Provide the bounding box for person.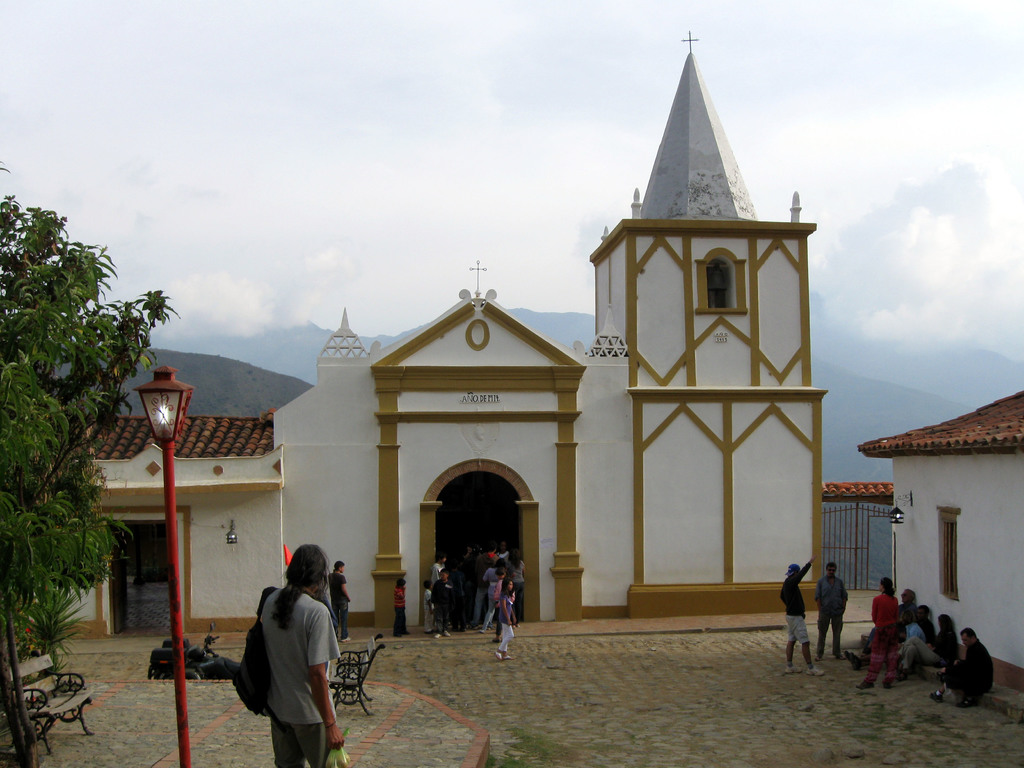
detection(432, 550, 451, 581).
